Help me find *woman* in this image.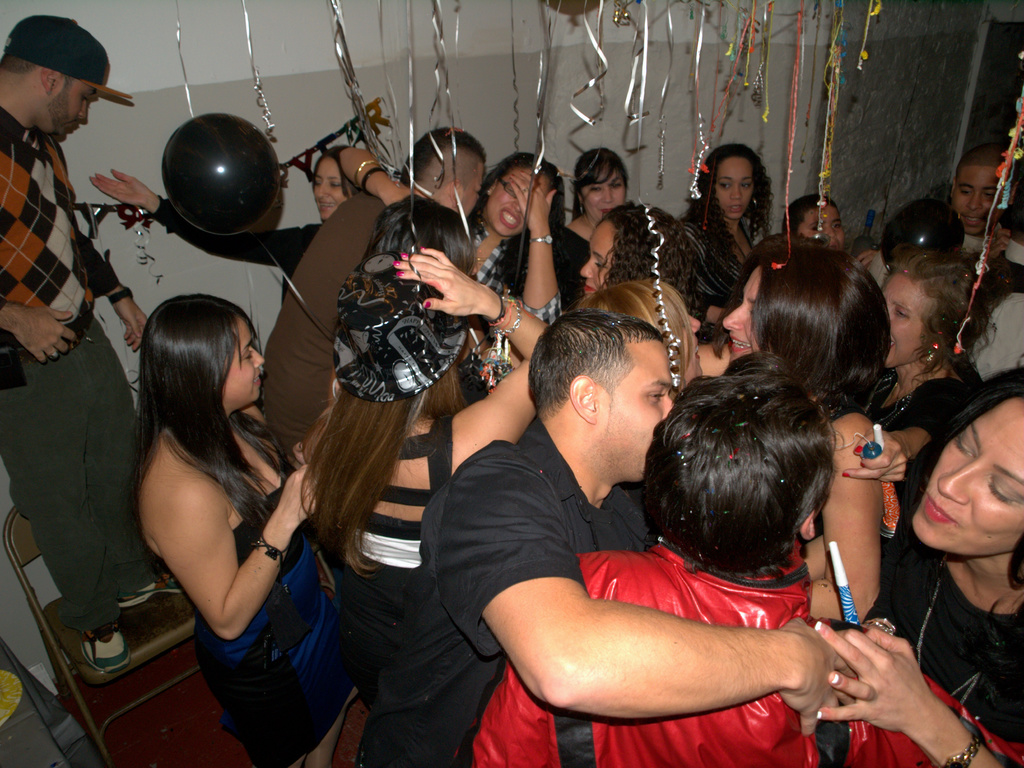
Found it: 571,276,710,390.
